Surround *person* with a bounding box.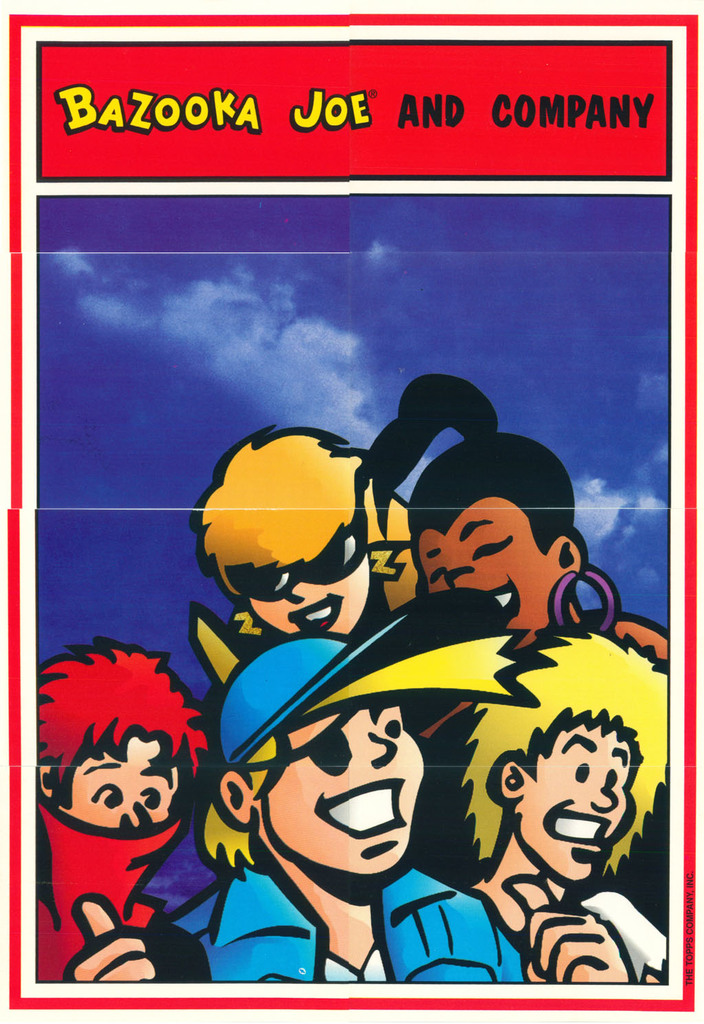
x1=463 y1=629 x2=672 y2=988.
